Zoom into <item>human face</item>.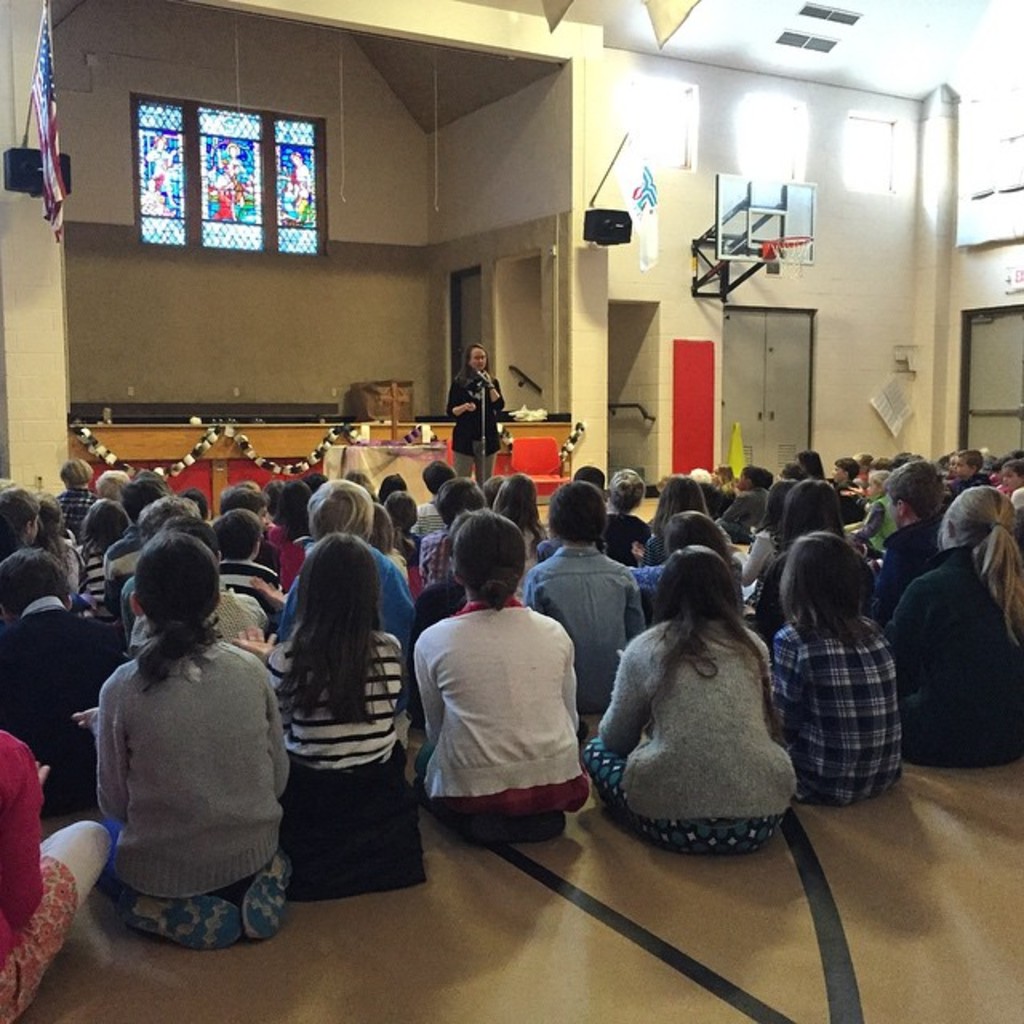
Zoom target: [1003,469,1022,490].
